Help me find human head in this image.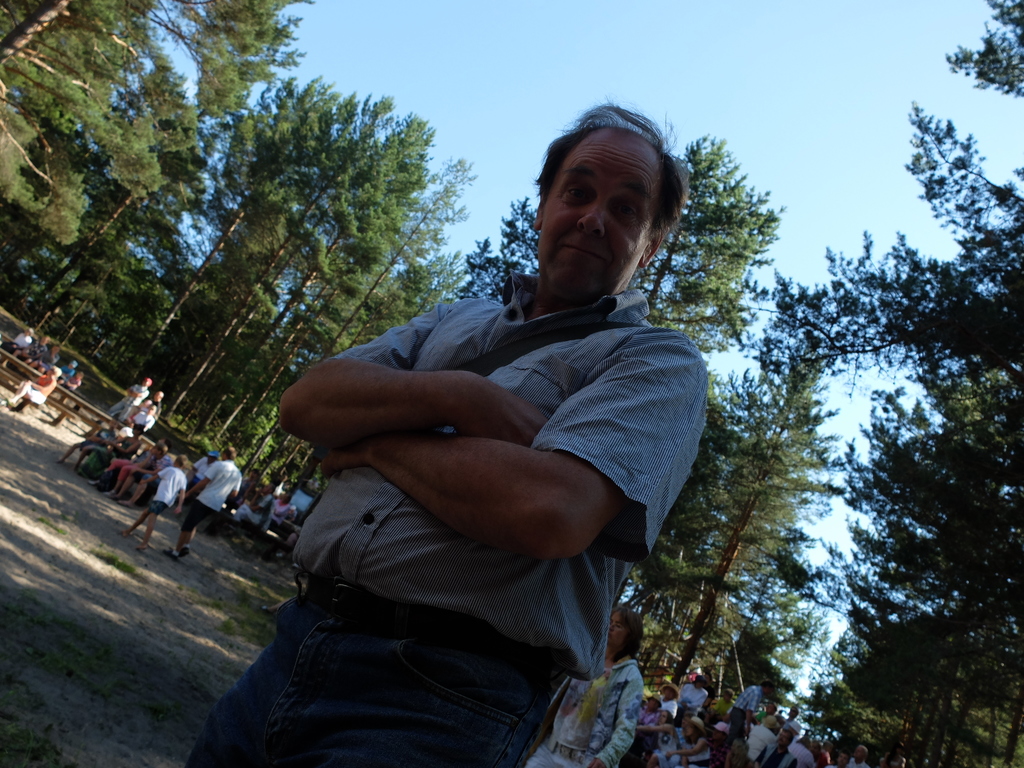
Found it: box(279, 492, 292, 502).
